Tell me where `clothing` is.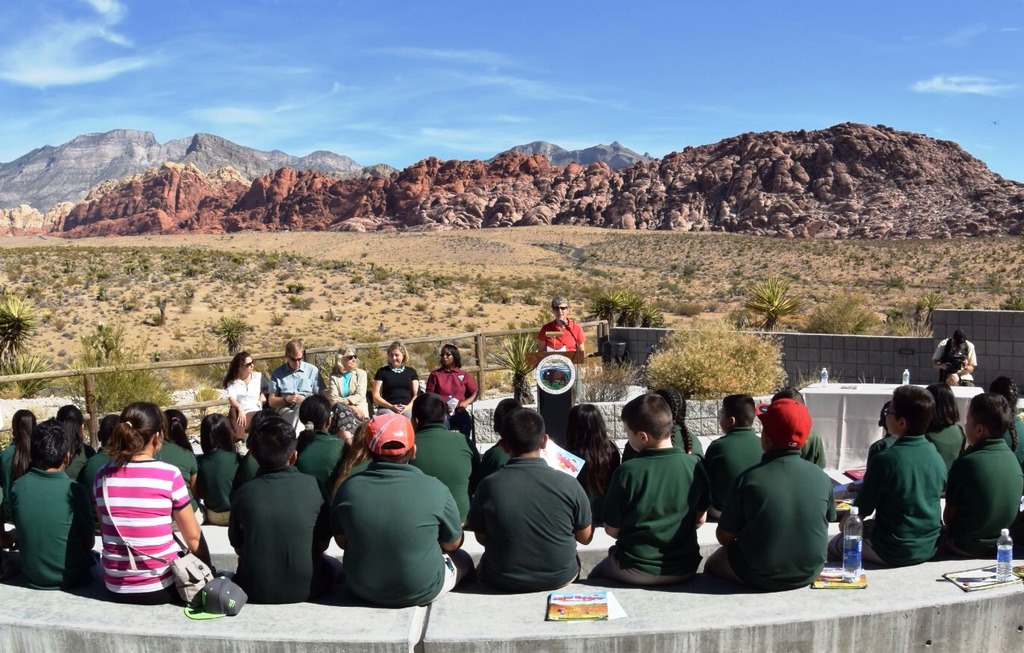
`clothing` is at (677, 420, 702, 449).
